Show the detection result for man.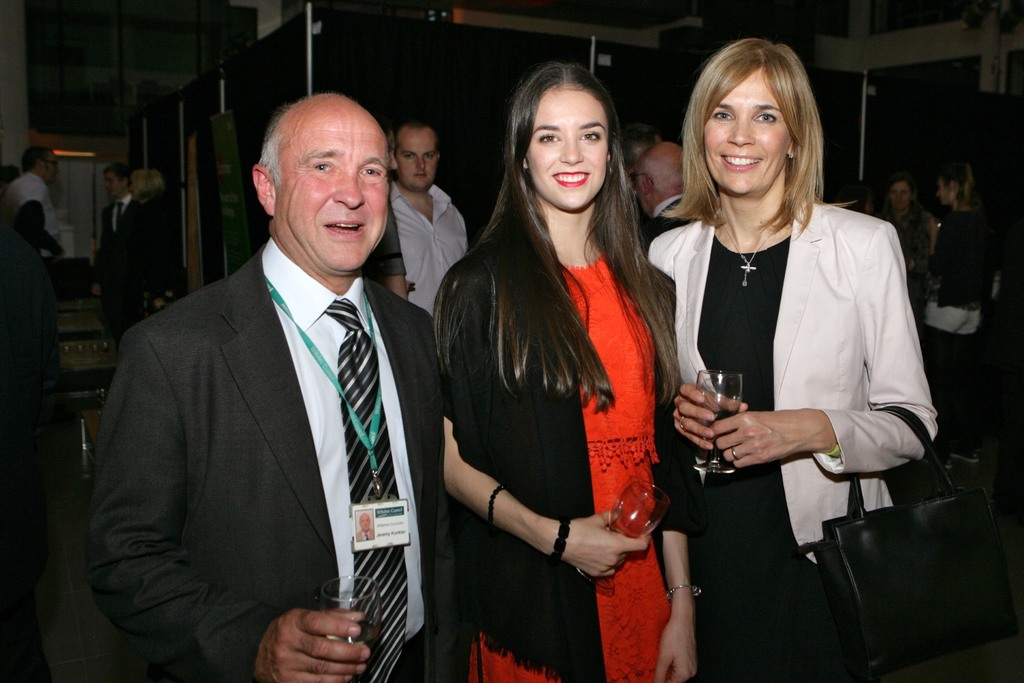
(left=387, top=113, right=481, bottom=315).
